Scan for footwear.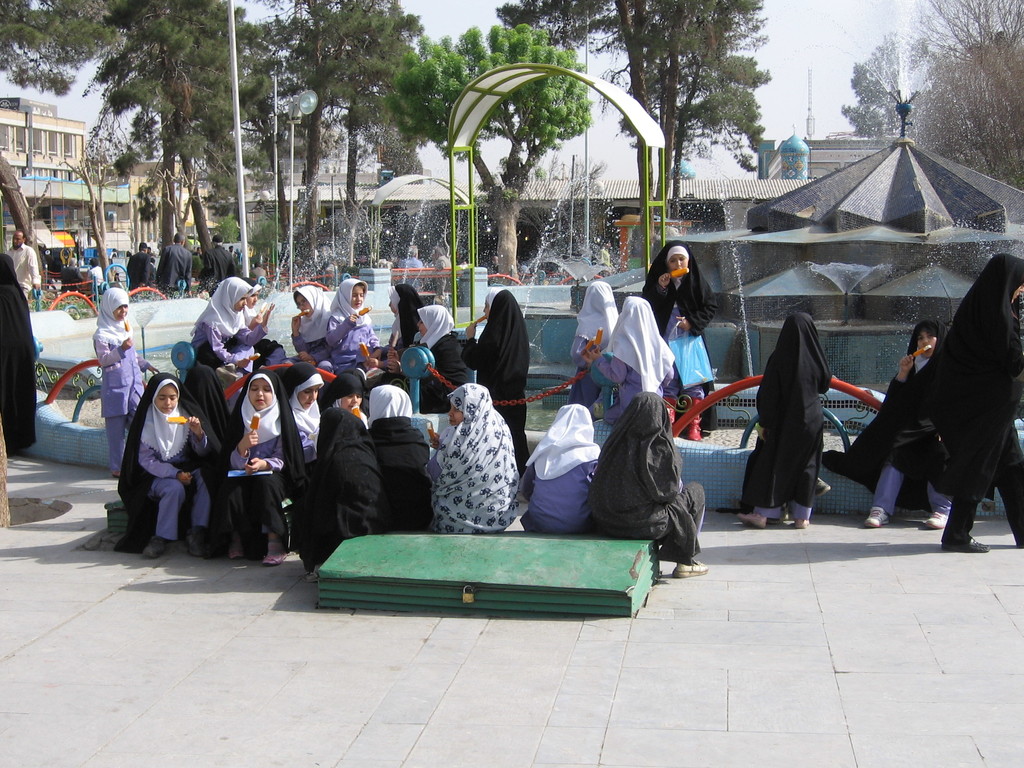
Scan result: x1=863, y1=504, x2=890, y2=526.
